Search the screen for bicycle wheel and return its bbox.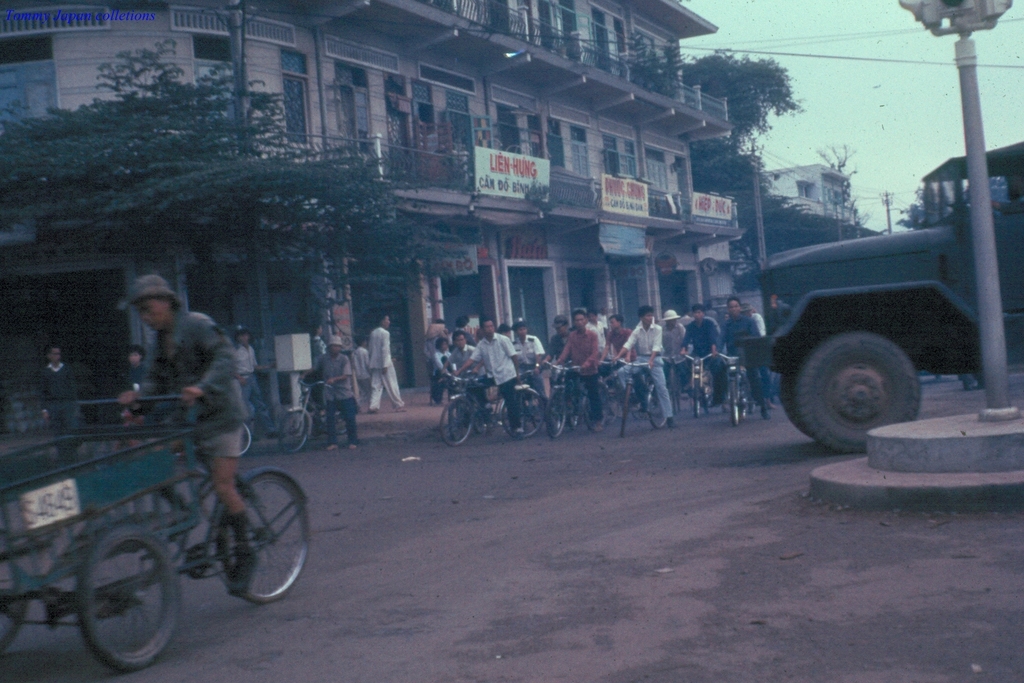
Found: 332:400:351:435.
